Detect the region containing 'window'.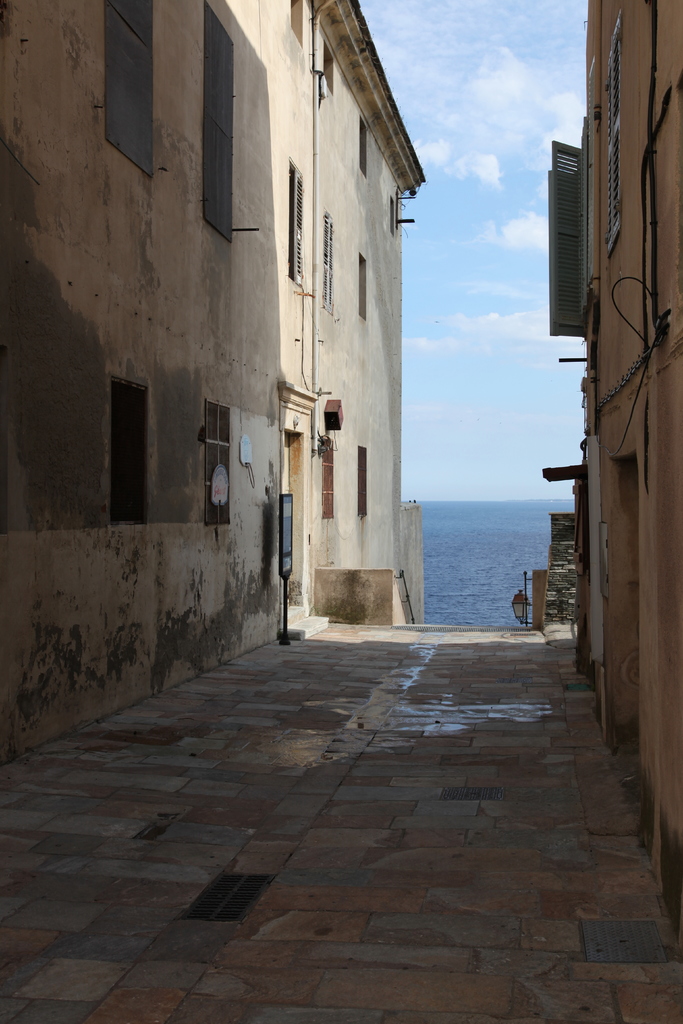
box(548, 114, 586, 342).
